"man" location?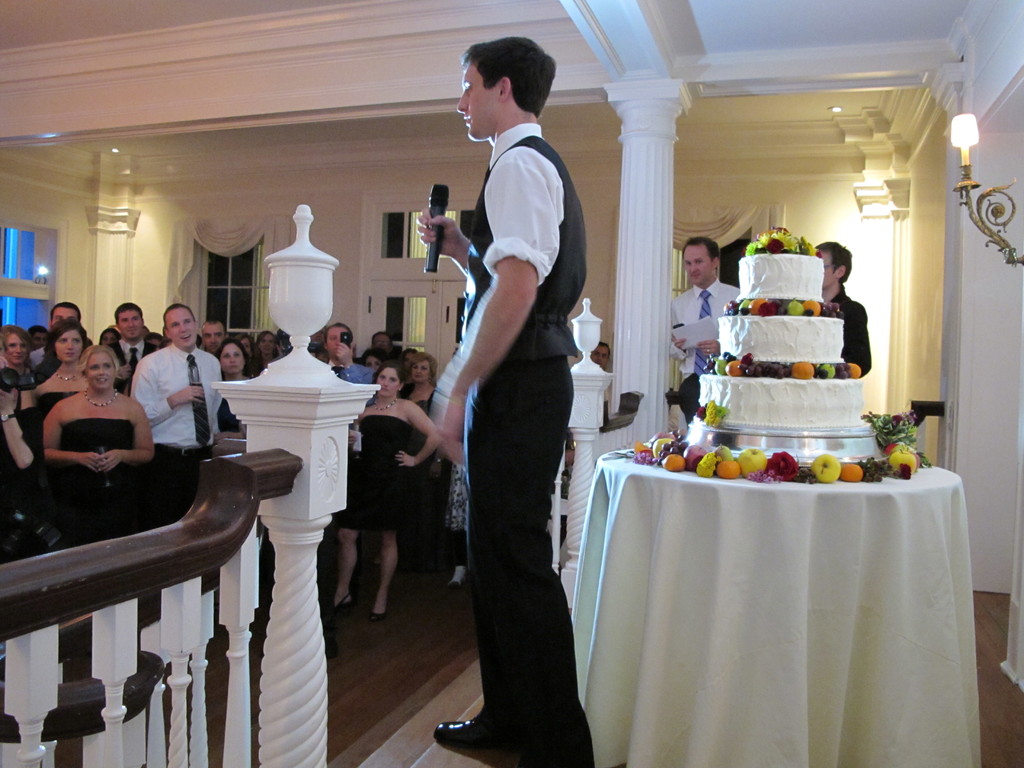
left=197, top=321, right=225, bottom=359
